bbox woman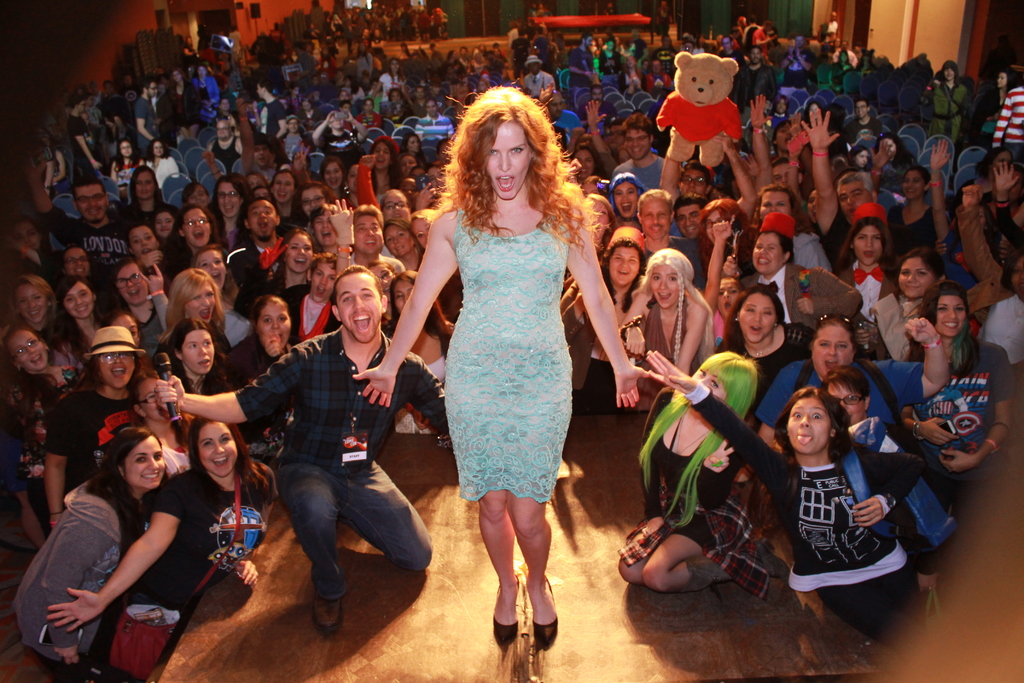
{"left": 635, "top": 243, "right": 720, "bottom": 410}
